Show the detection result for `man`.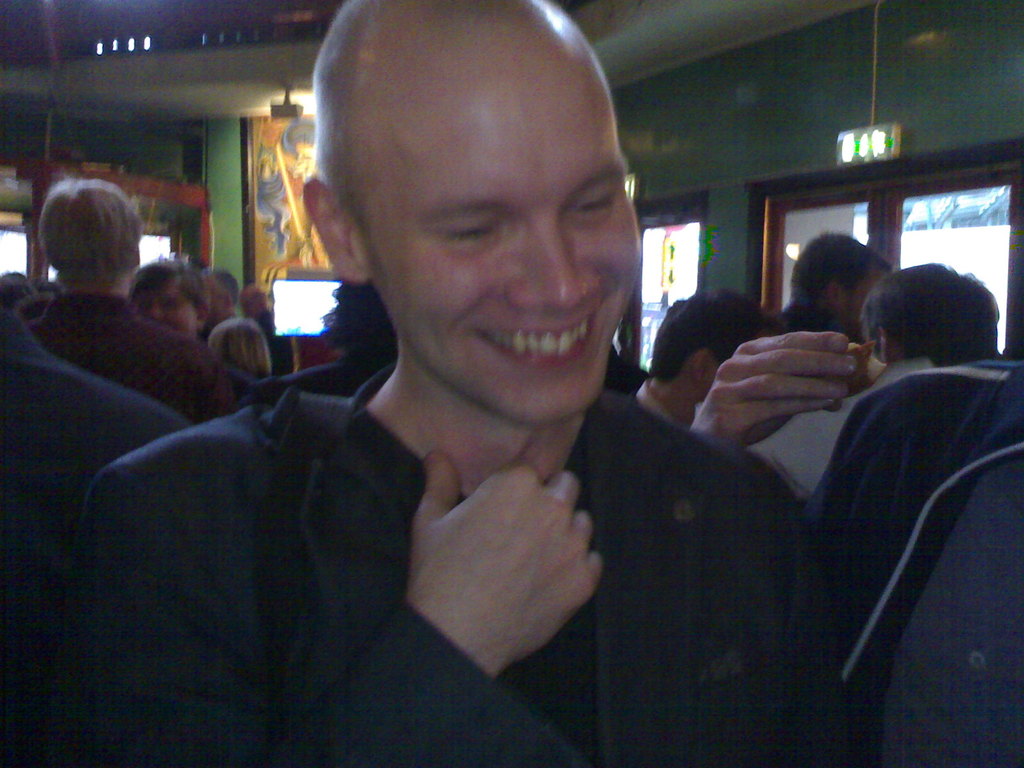
<region>688, 261, 1012, 511</region>.
